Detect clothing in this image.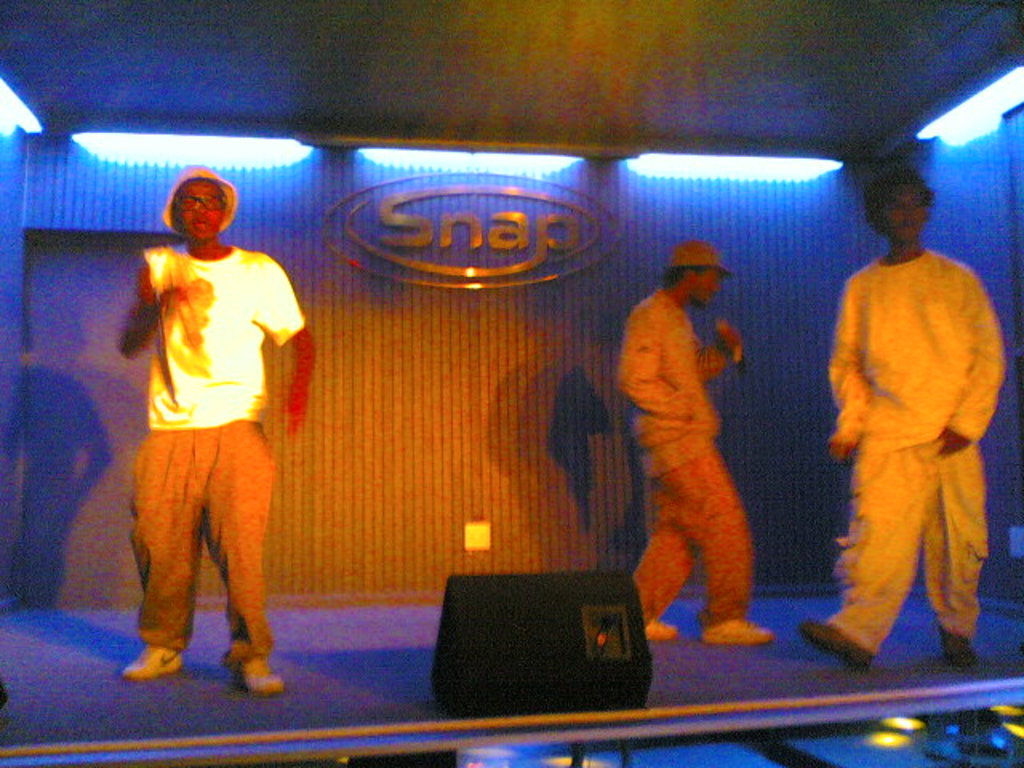
Detection: left=122, top=243, right=314, bottom=653.
